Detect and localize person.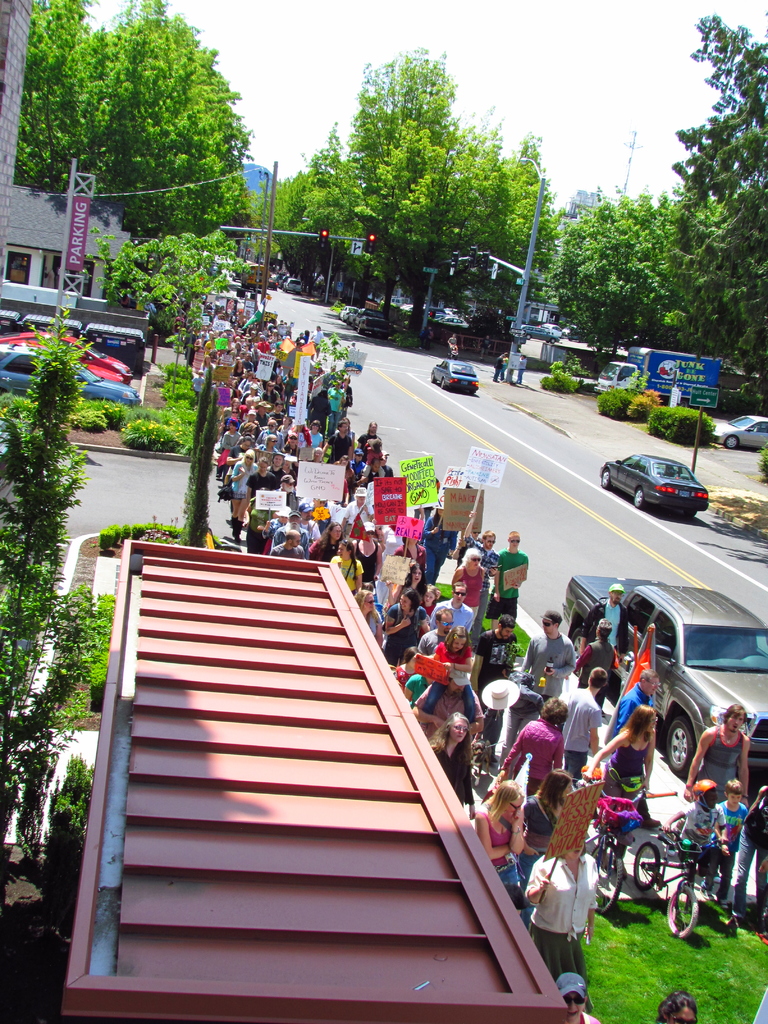
Localized at [443,331,462,352].
